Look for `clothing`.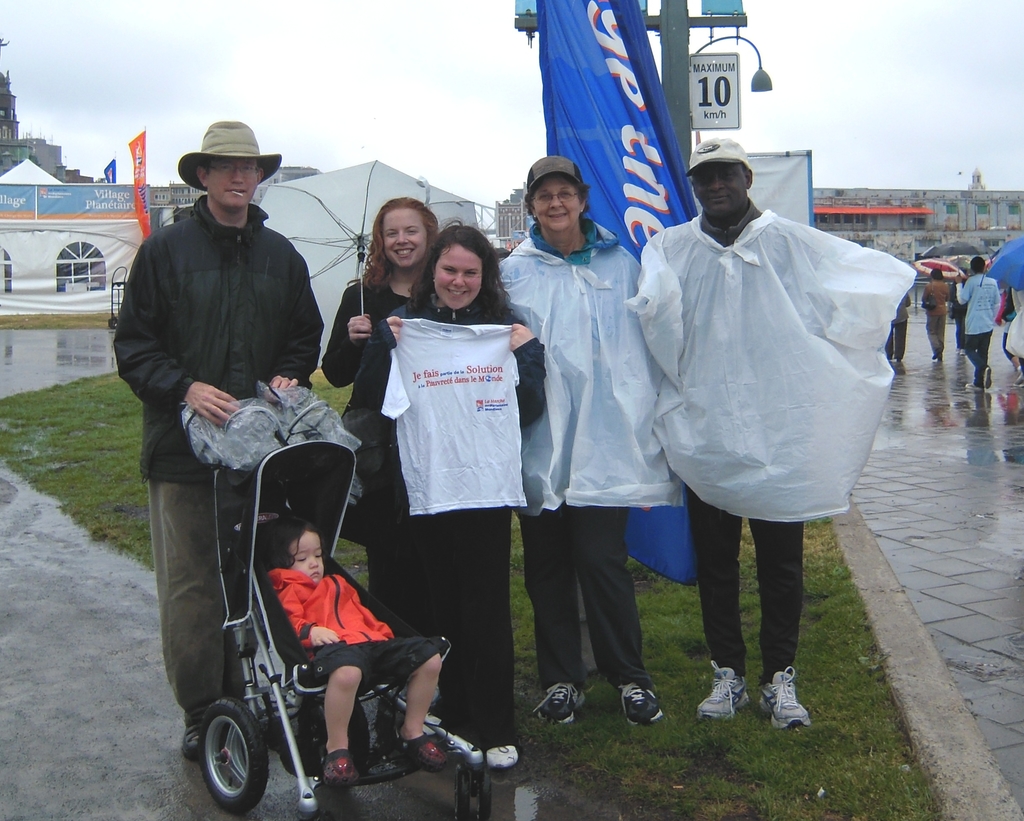
Found: {"x1": 884, "y1": 292, "x2": 910, "y2": 360}.
